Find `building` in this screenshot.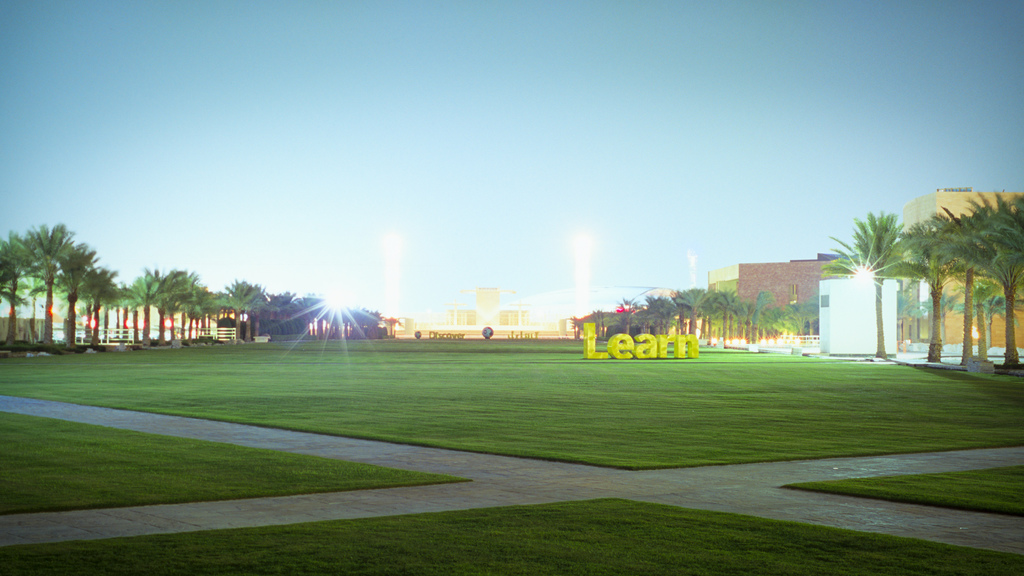
The bounding box for `building` is (x1=740, y1=258, x2=850, y2=341).
